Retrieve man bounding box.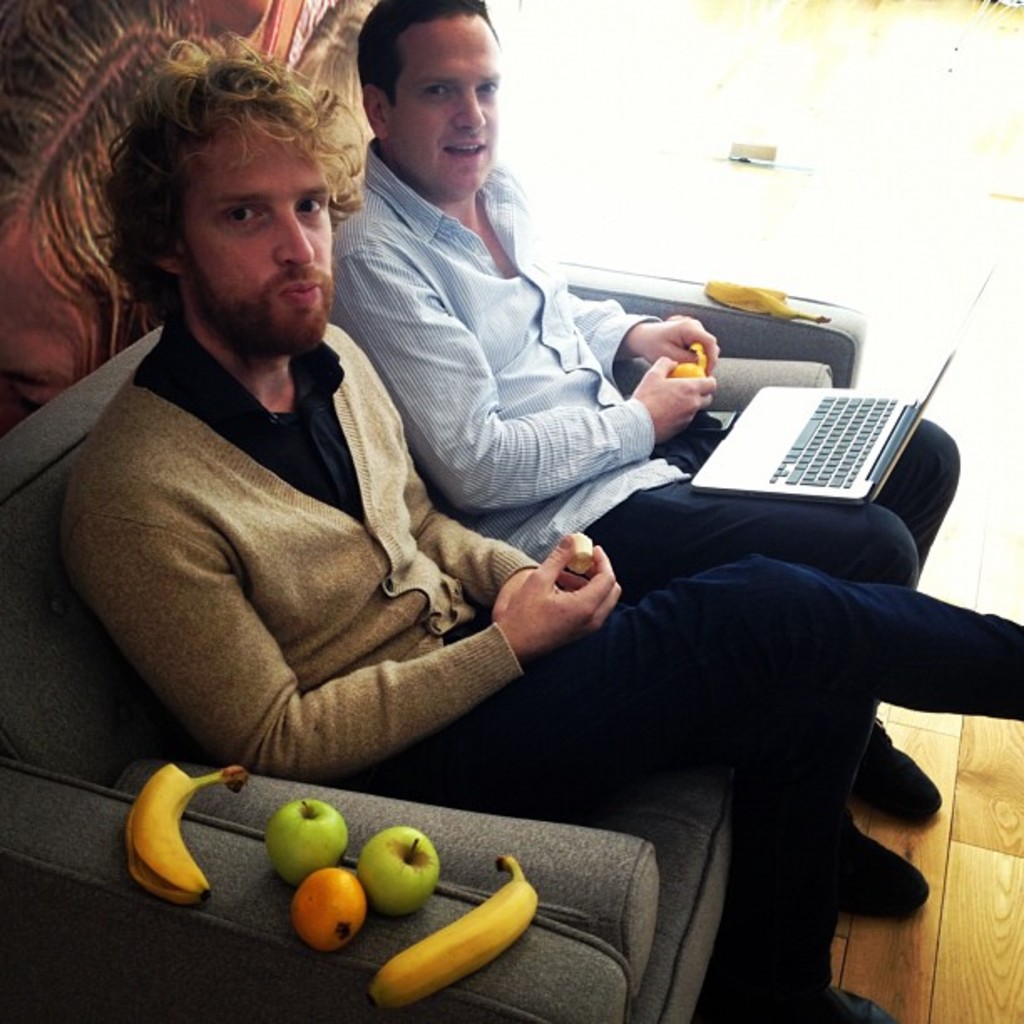
Bounding box: box=[330, 161, 974, 735].
